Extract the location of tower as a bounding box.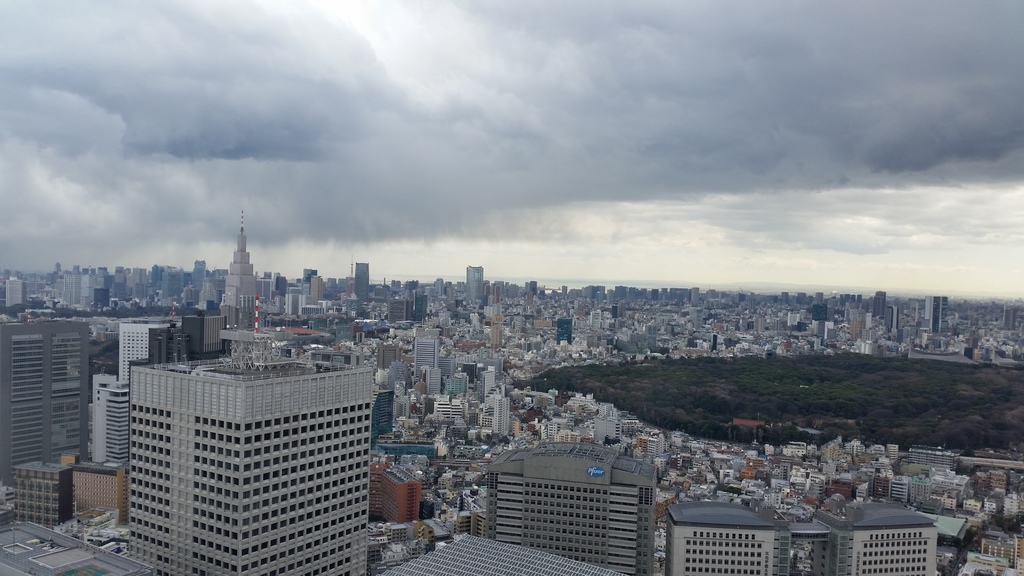
region(115, 323, 175, 383).
